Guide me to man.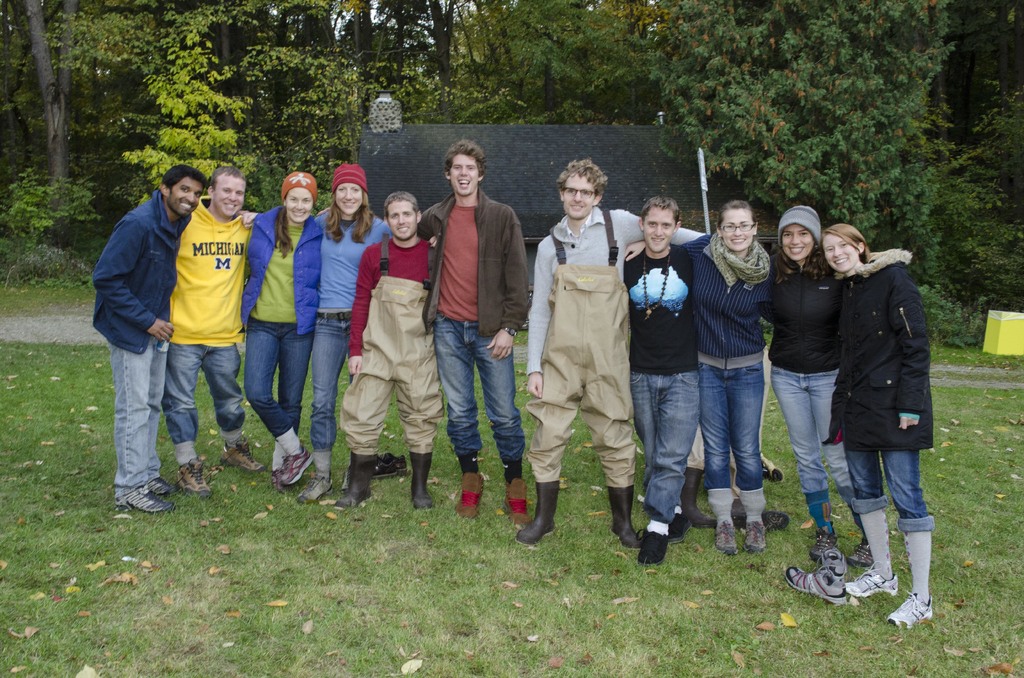
Guidance: [left=169, top=165, right=329, bottom=494].
